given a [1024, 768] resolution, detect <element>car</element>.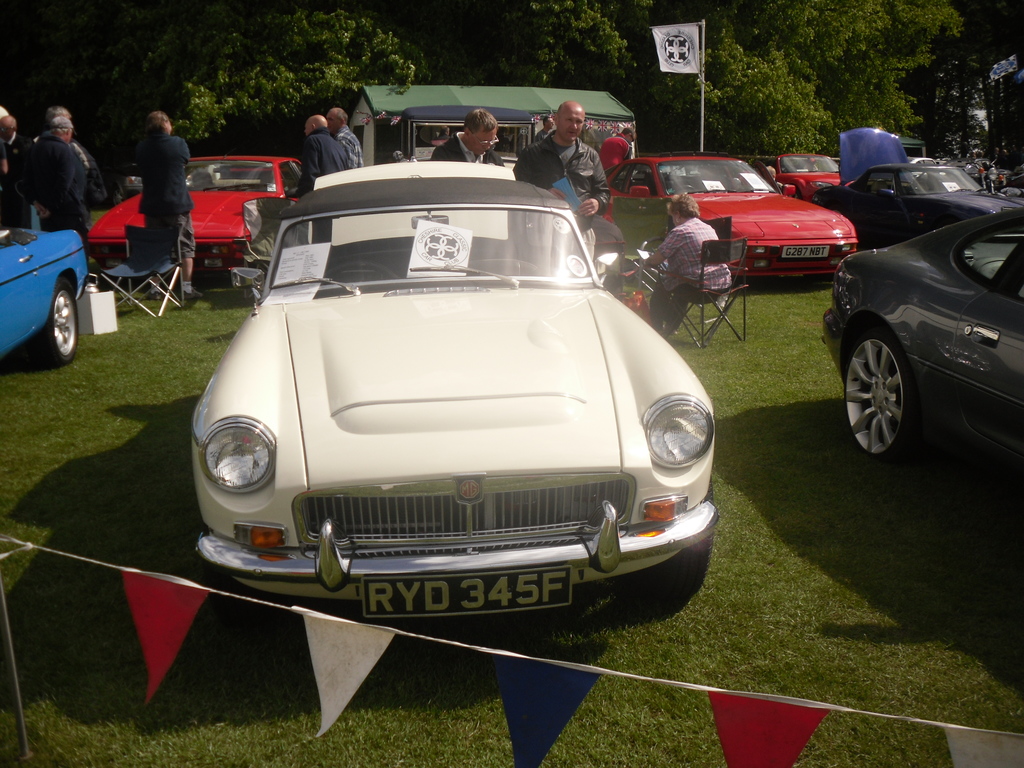
<region>0, 229, 87, 363</region>.
